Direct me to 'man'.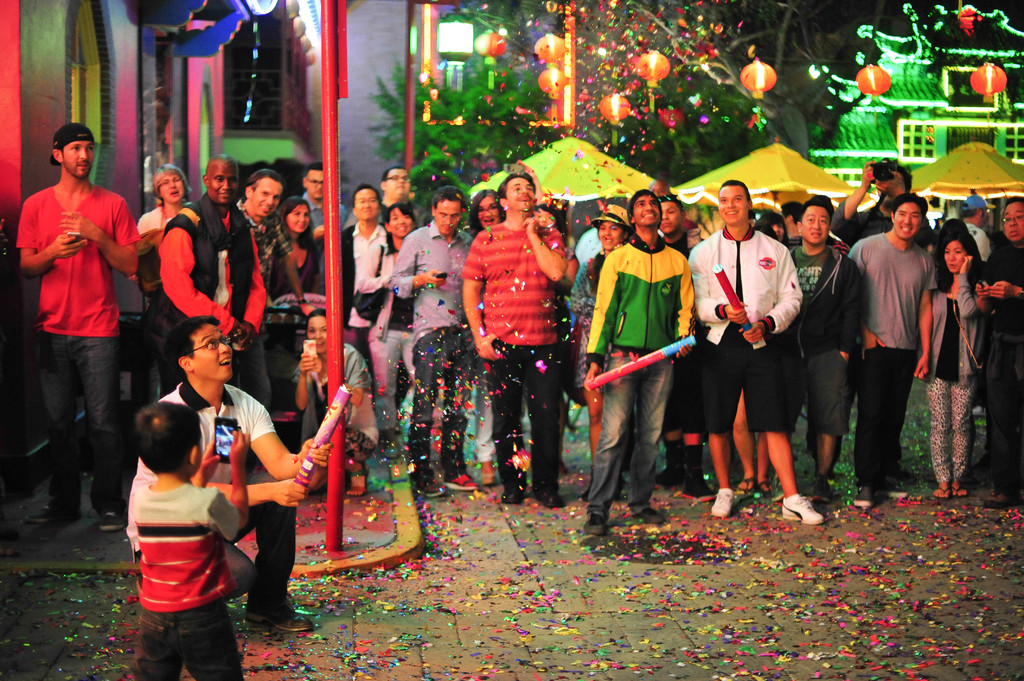
Direction: pyautogui.locateOnScreen(15, 106, 144, 513).
